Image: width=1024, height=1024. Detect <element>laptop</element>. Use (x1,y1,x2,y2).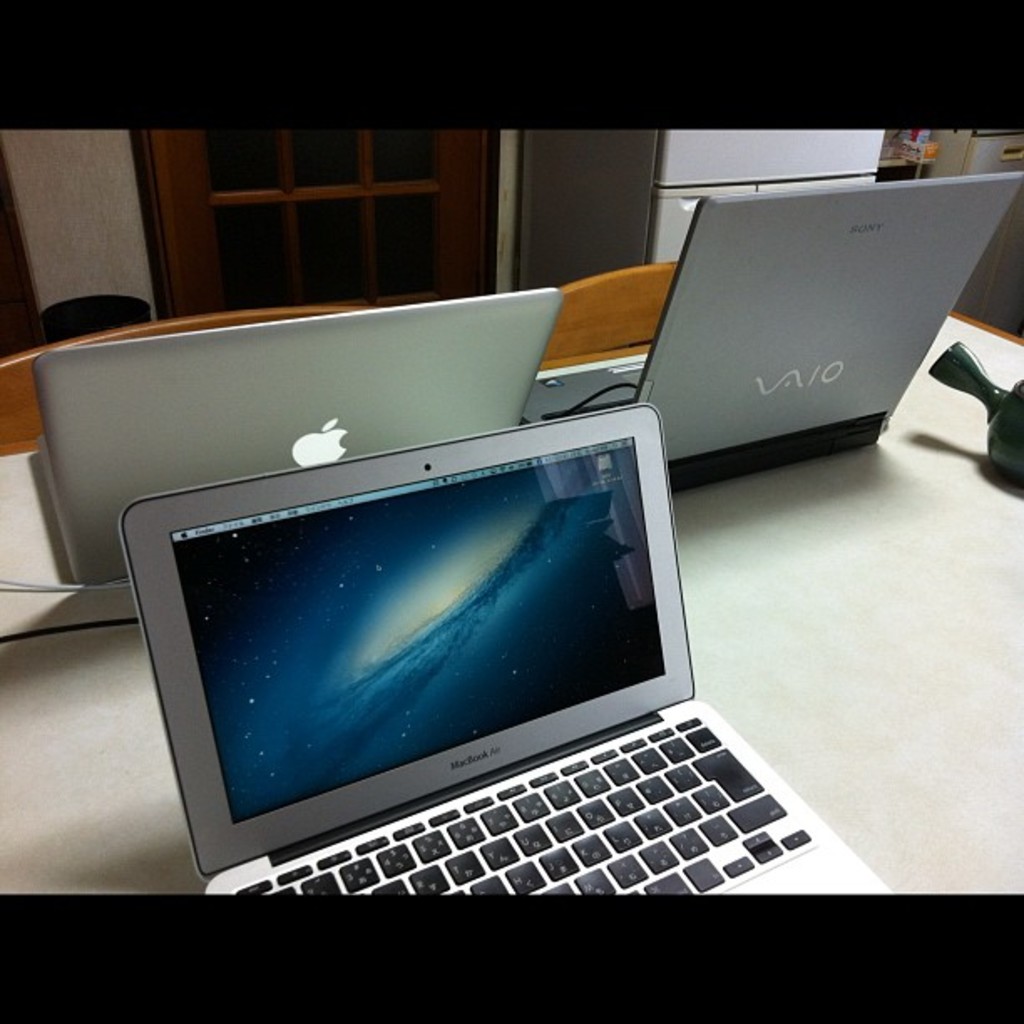
(517,167,1022,497).
